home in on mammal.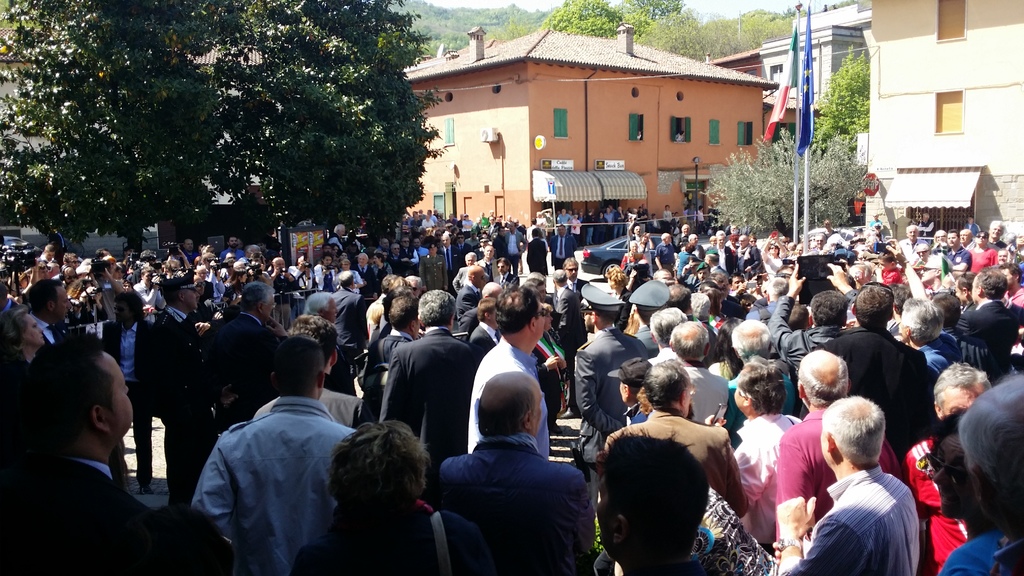
Homed in at bbox=(924, 400, 1007, 575).
